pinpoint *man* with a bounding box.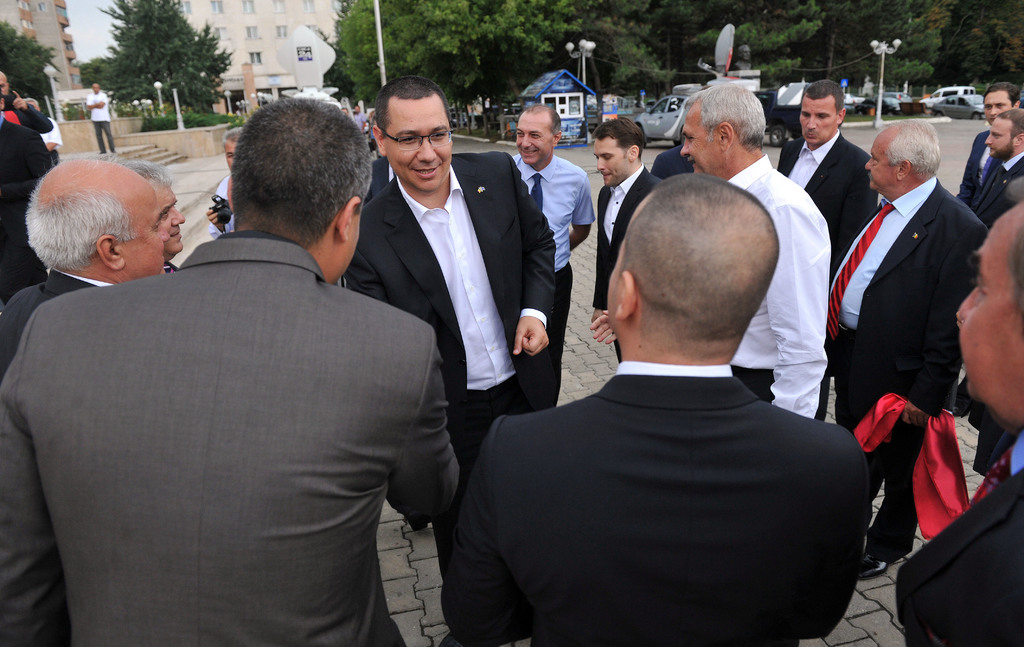
827/119/989/583.
